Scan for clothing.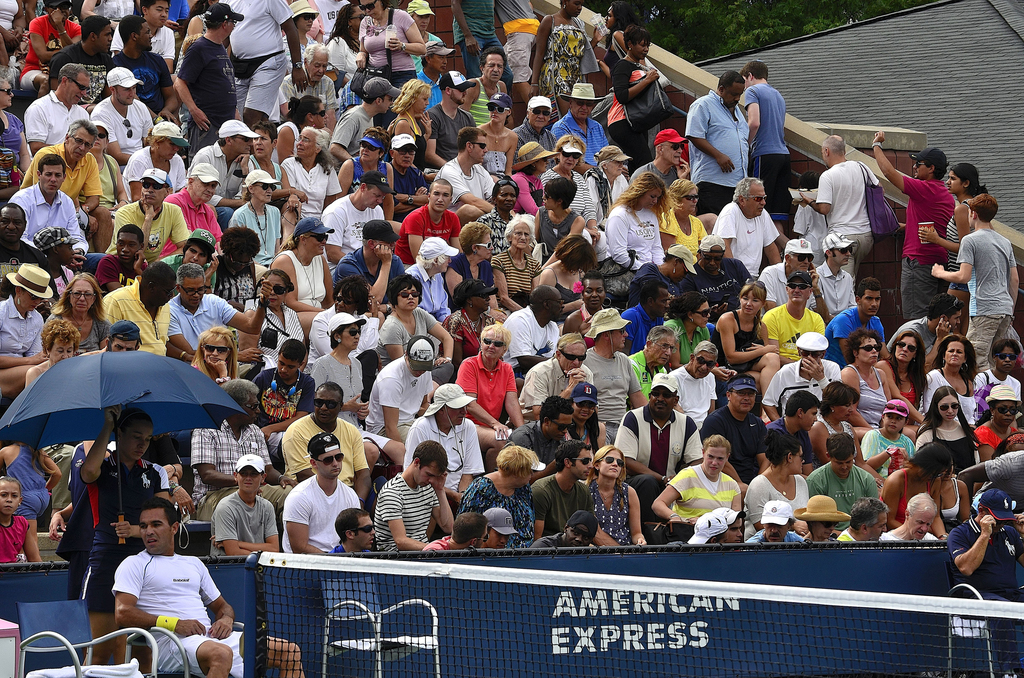
Scan result: select_region(748, 81, 783, 206).
